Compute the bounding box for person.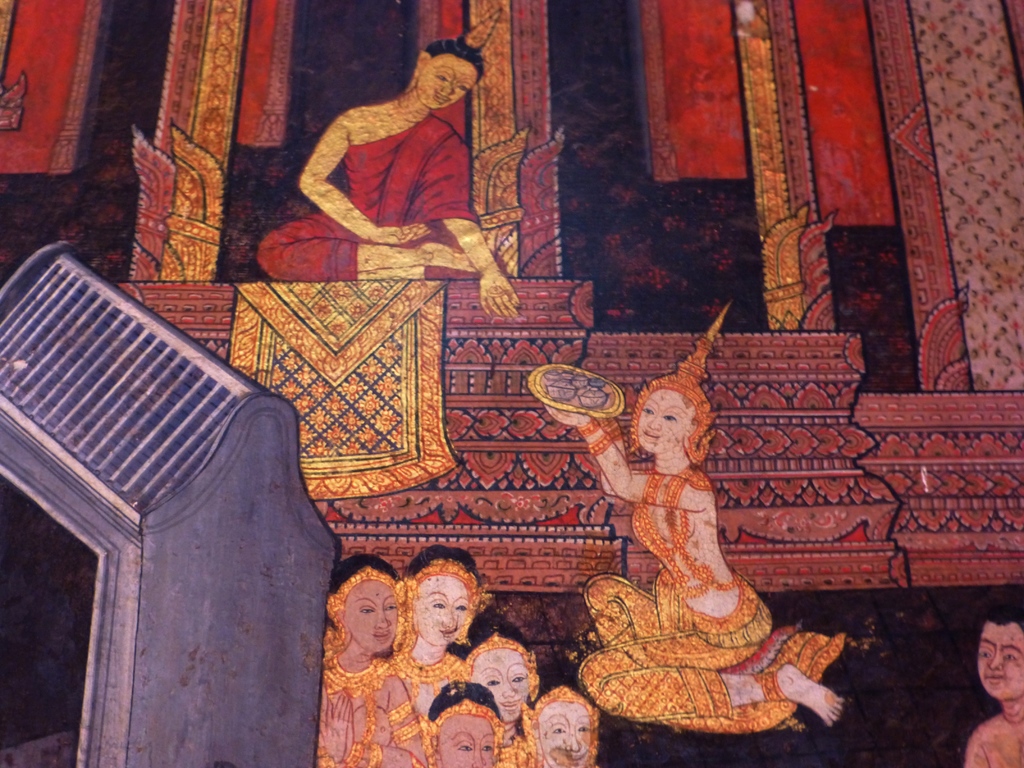
x1=255, y1=39, x2=522, y2=318.
